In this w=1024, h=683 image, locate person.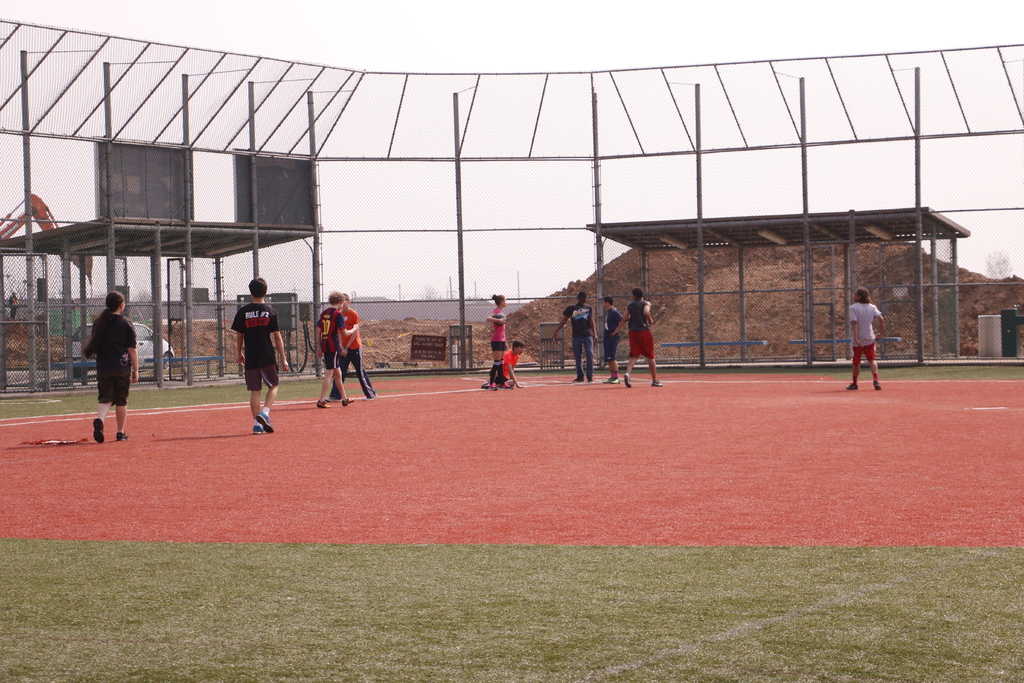
Bounding box: (x1=220, y1=280, x2=276, y2=432).
